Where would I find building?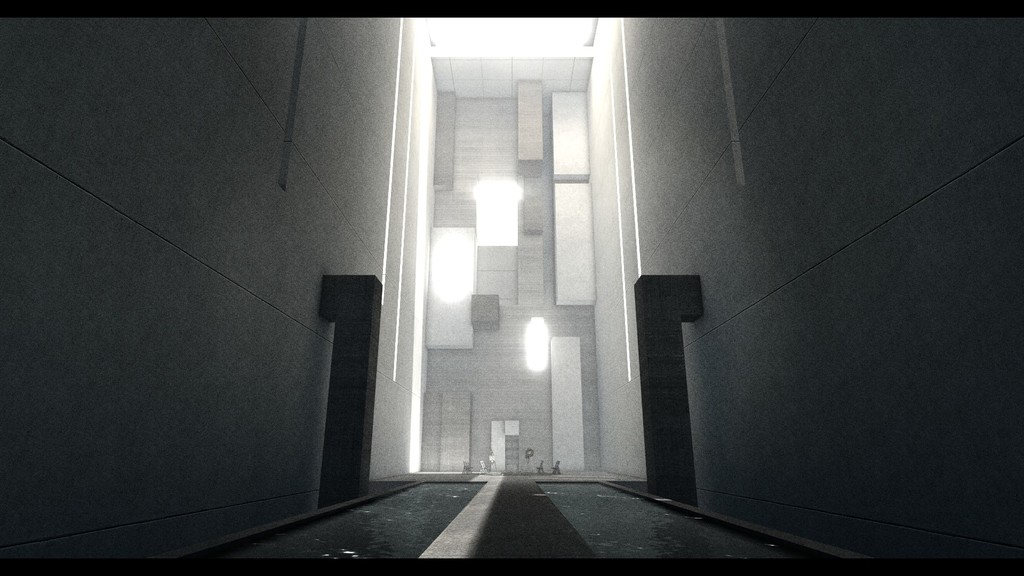
At (0,0,1023,575).
